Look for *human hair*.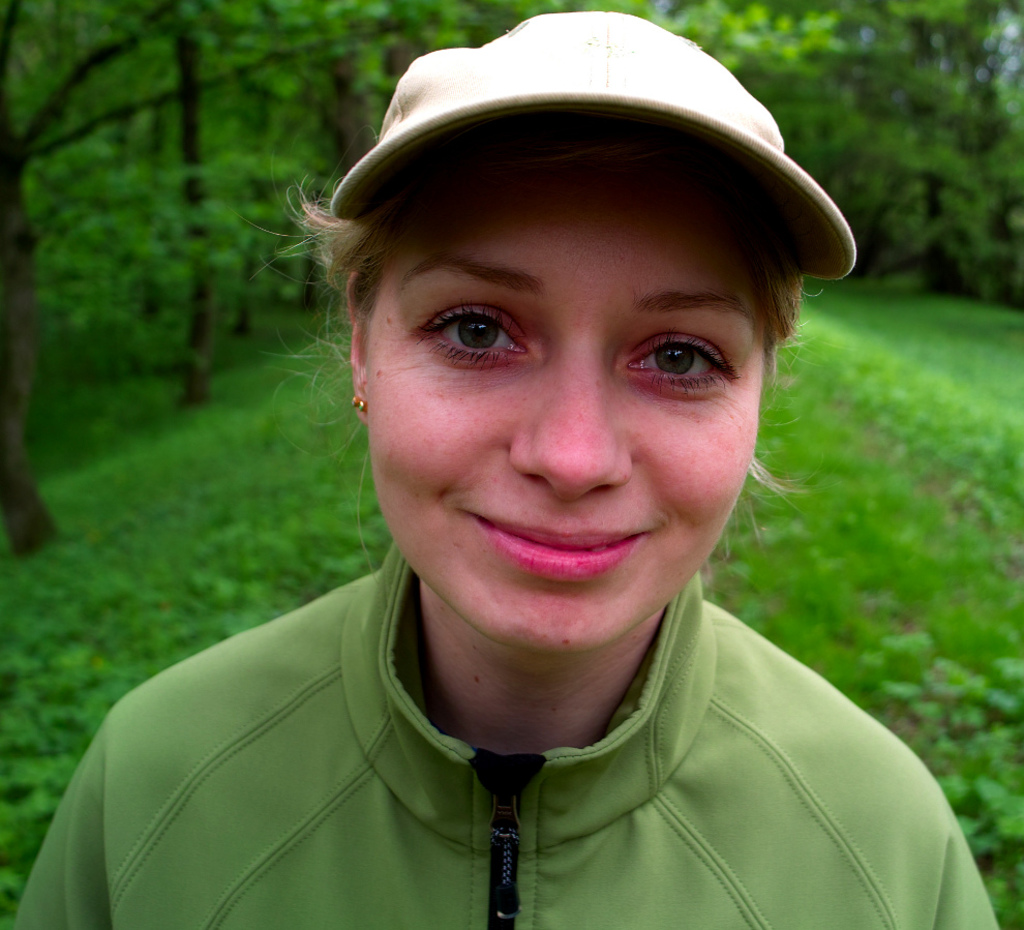
Found: <bbox>246, 178, 815, 539</bbox>.
